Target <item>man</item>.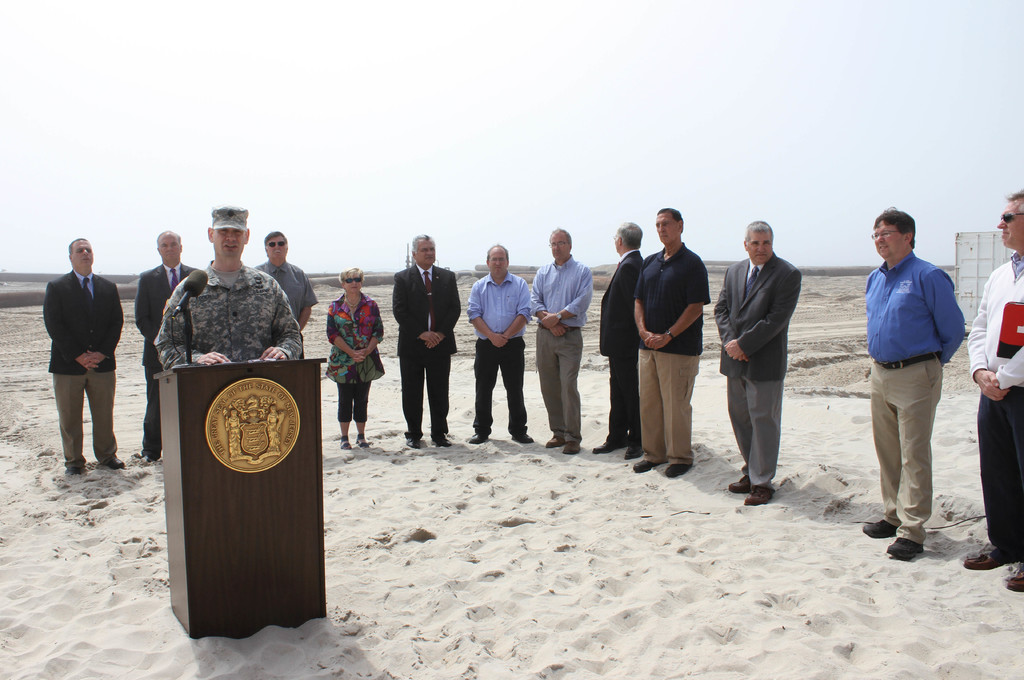
Target region: [392, 228, 461, 446].
